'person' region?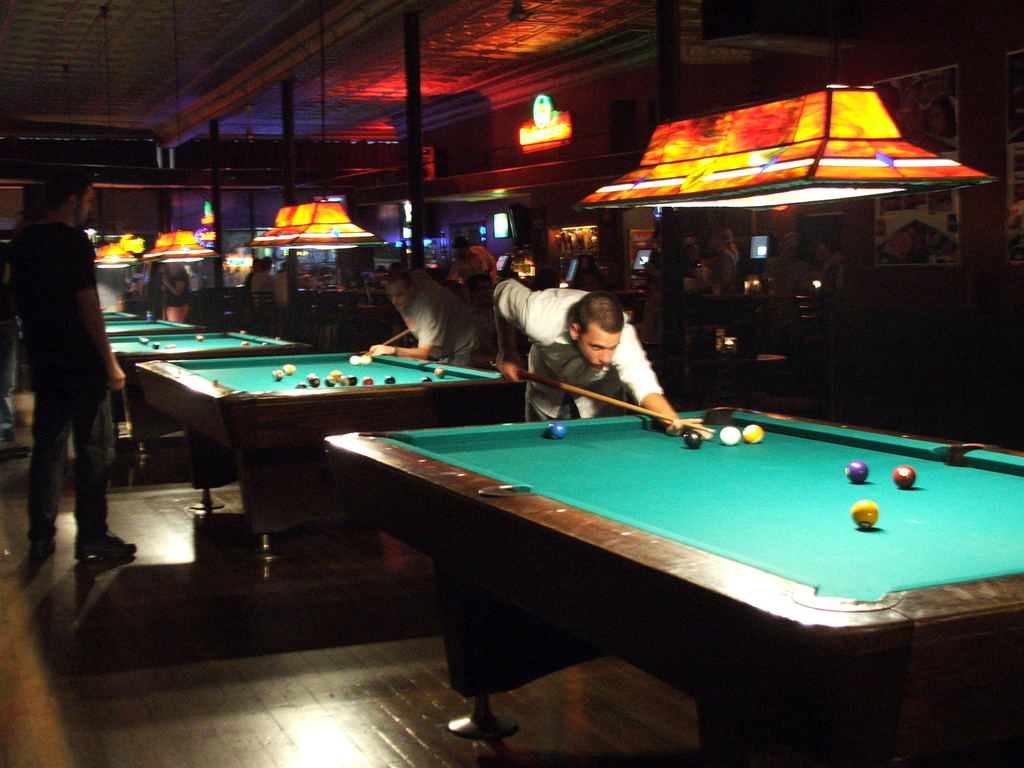
<bbox>819, 239, 847, 293</bbox>
